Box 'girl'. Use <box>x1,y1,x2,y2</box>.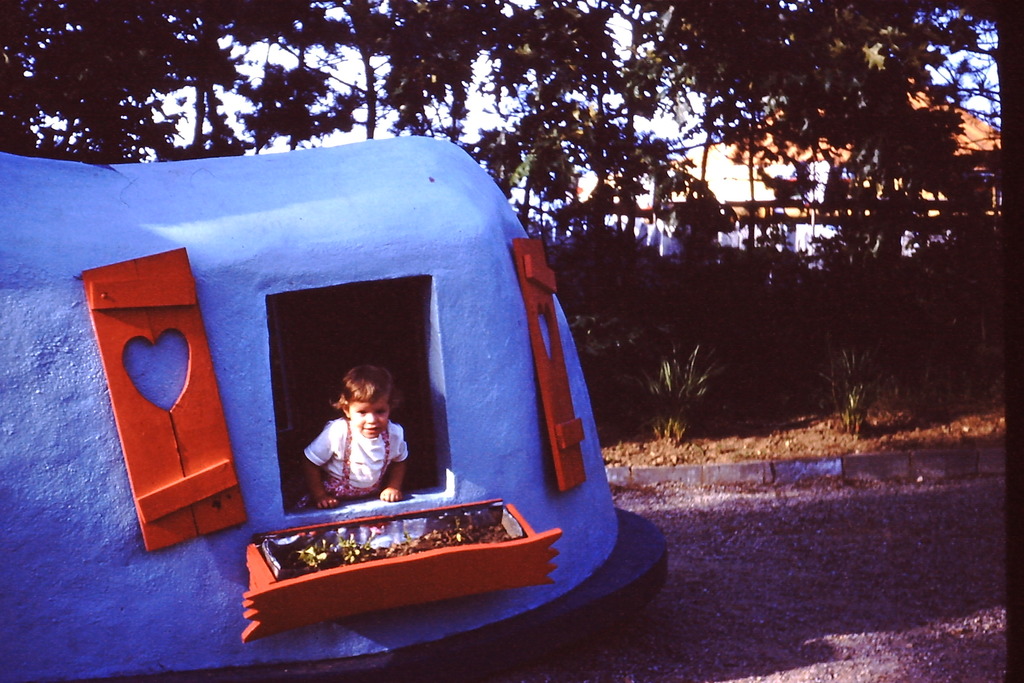
<box>297,366,410,509</box>.
